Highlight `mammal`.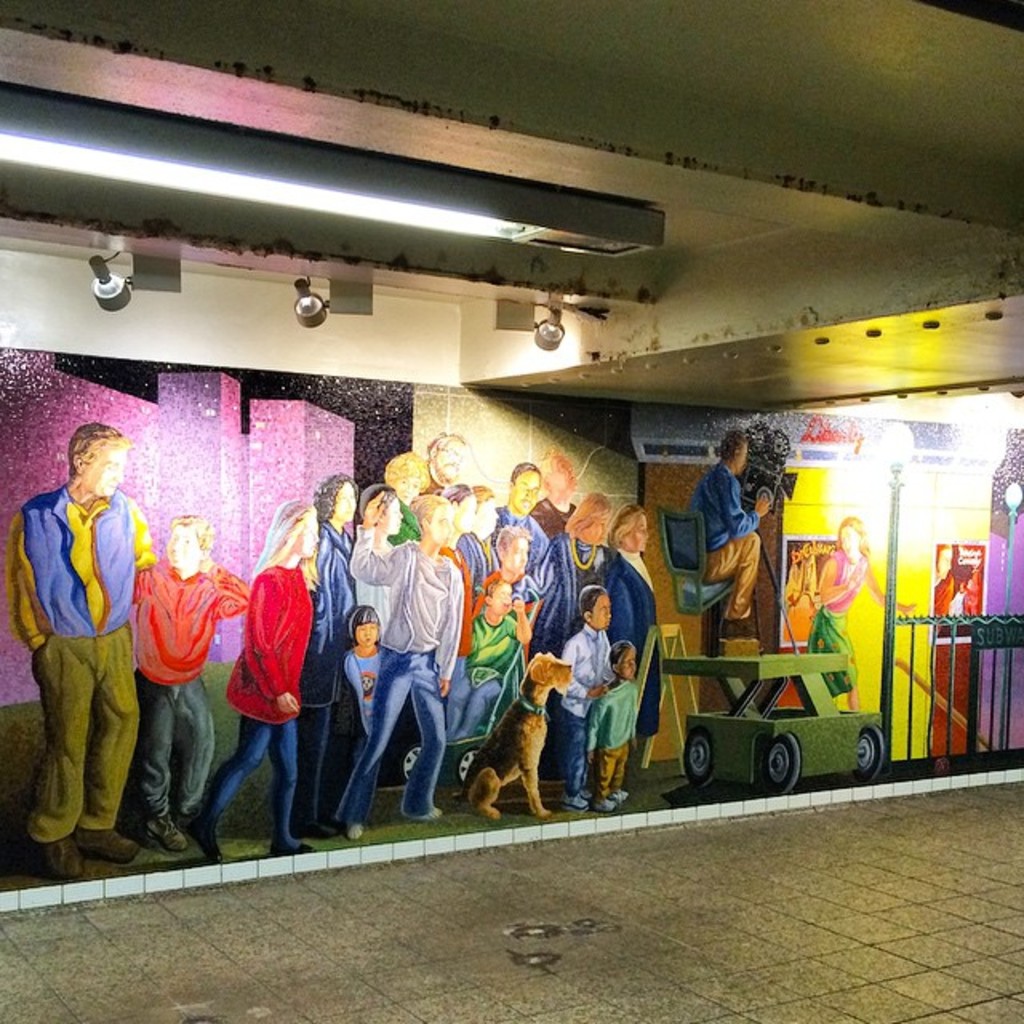
Highlighted region: region(459, 646, 579, 816).
